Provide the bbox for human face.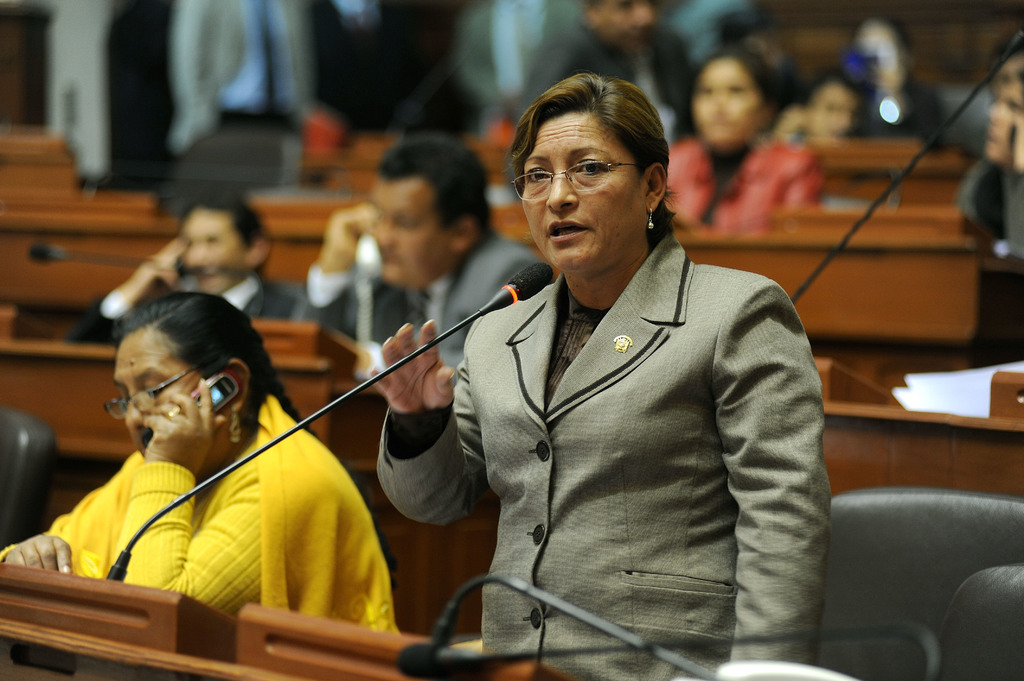
box=[595, 0, 656, 52].
